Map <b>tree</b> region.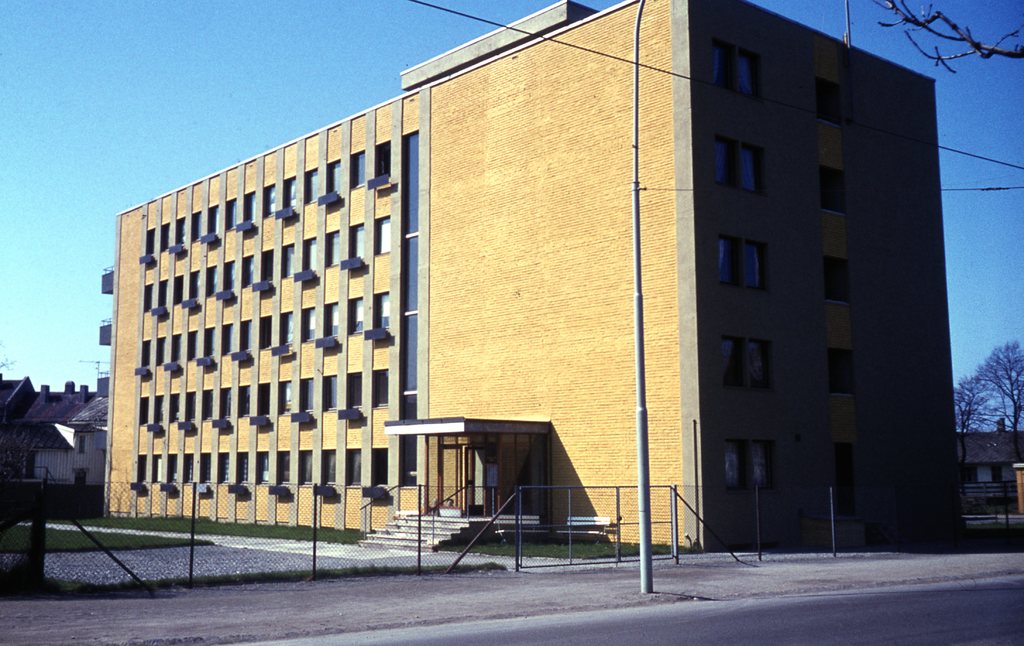
Mapped to [left=869, top=0, right=1023, bottom=76].
